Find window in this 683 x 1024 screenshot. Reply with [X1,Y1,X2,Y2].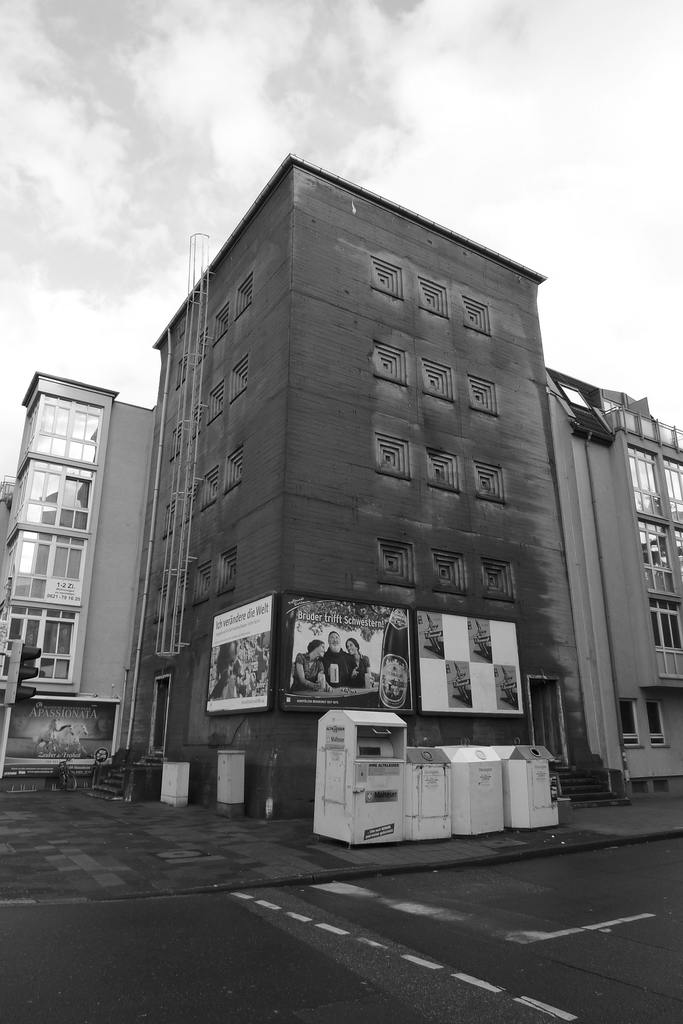
[558,383,593,409].
